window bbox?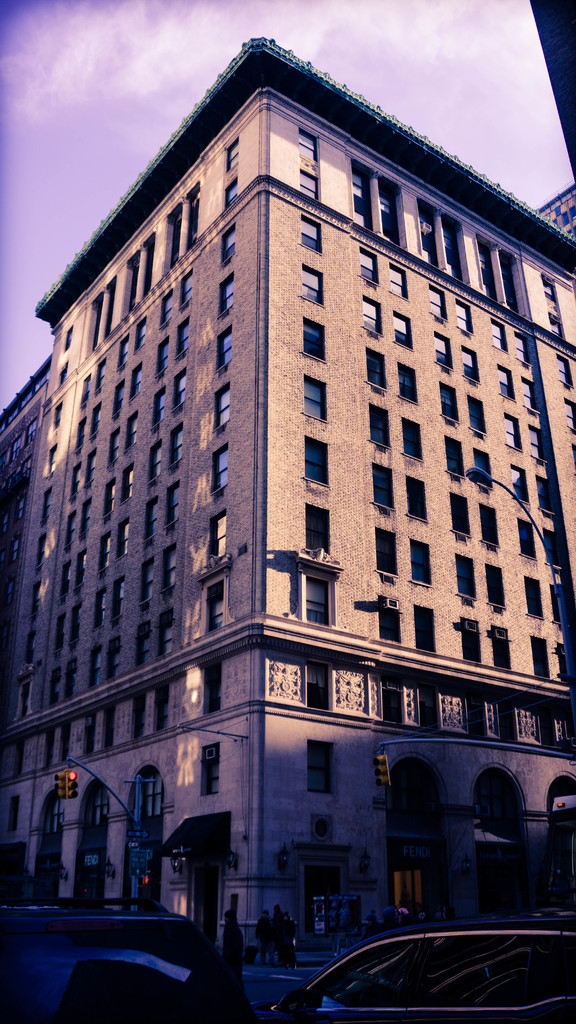
x1=79, y1=499, x2=92, y2=541
